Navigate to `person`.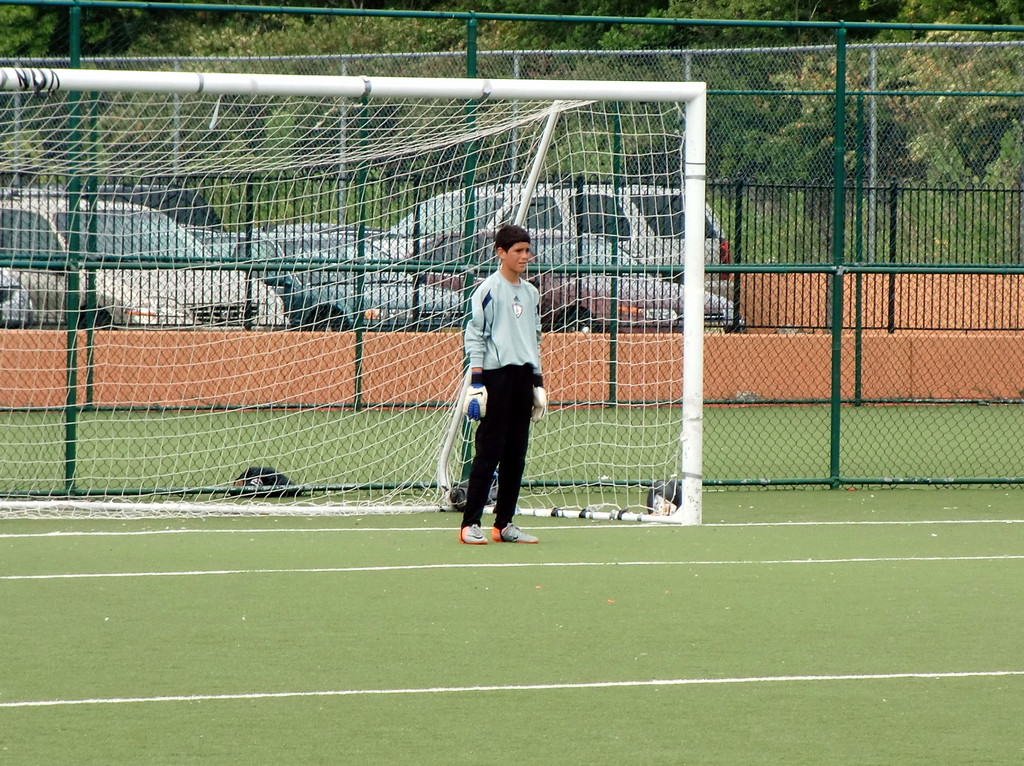
Navigation target: detection(455, 225, 540, 545).
